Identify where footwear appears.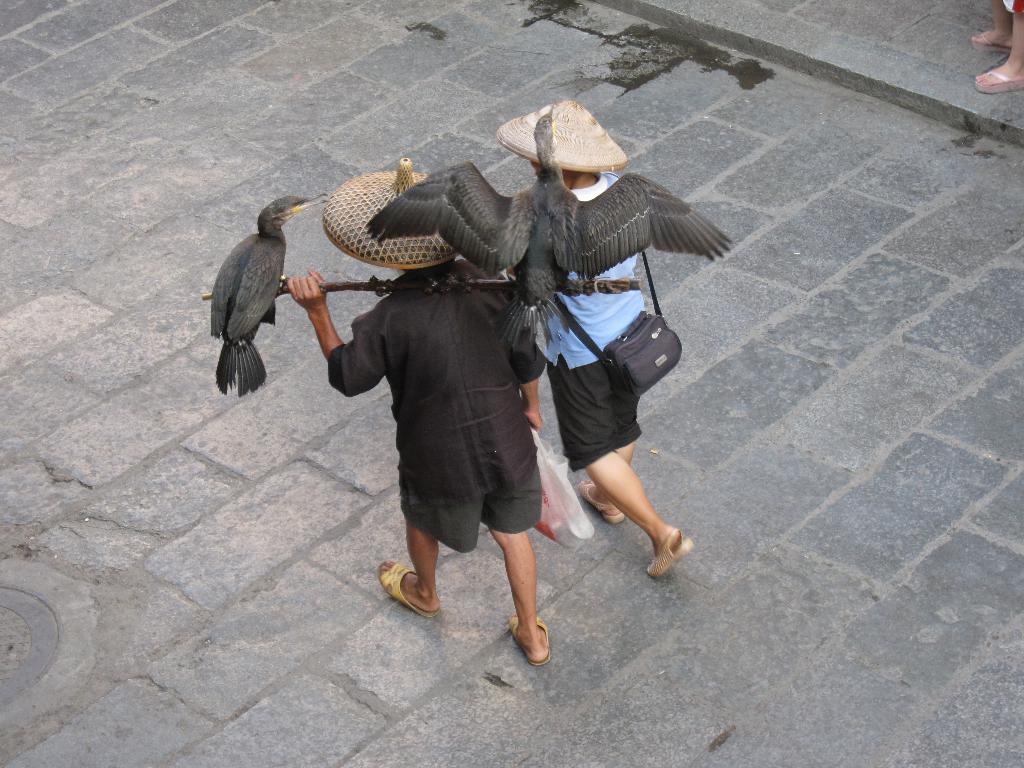
Appears at select_region(647, 529, 694, 576).
